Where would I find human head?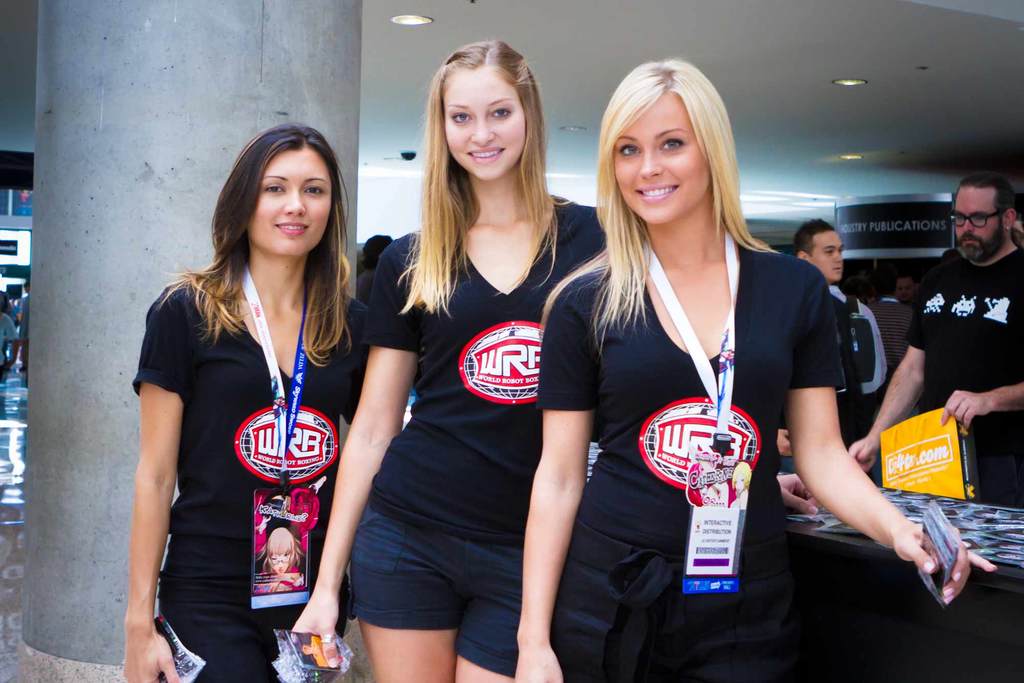
At x1=896 y1=273 x2=922 y2=300.
